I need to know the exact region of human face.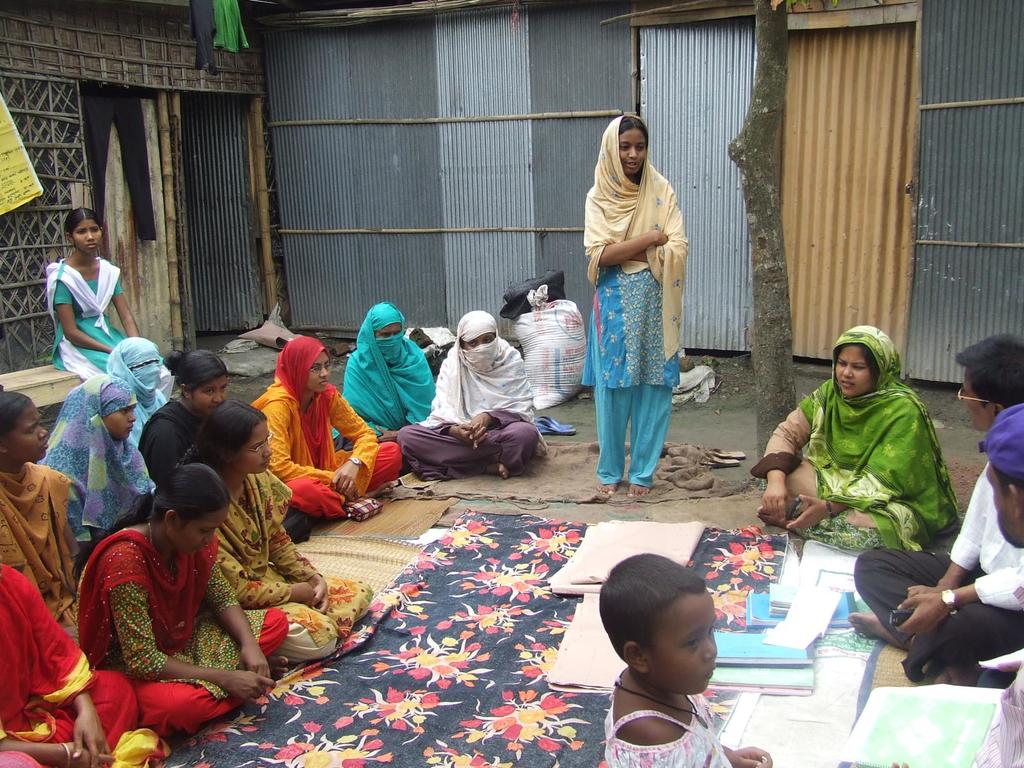
Region: bbox(962, 379, 992, 432).
